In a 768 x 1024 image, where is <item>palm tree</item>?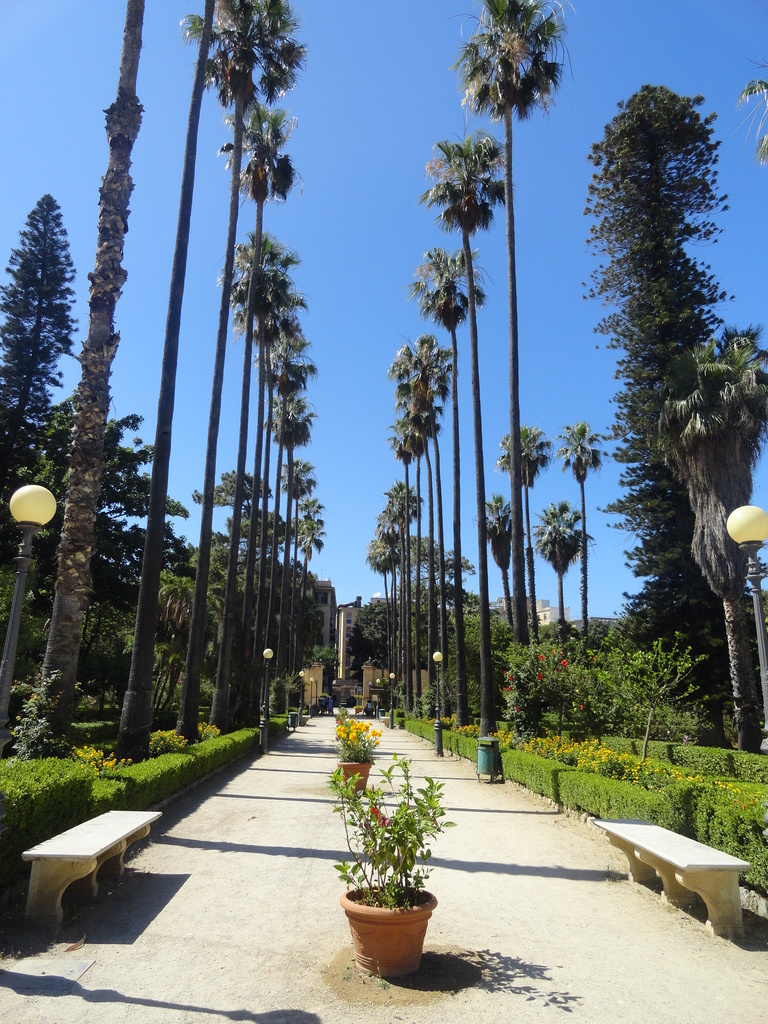
(left=390, top=340, right=458, bottom=624).
